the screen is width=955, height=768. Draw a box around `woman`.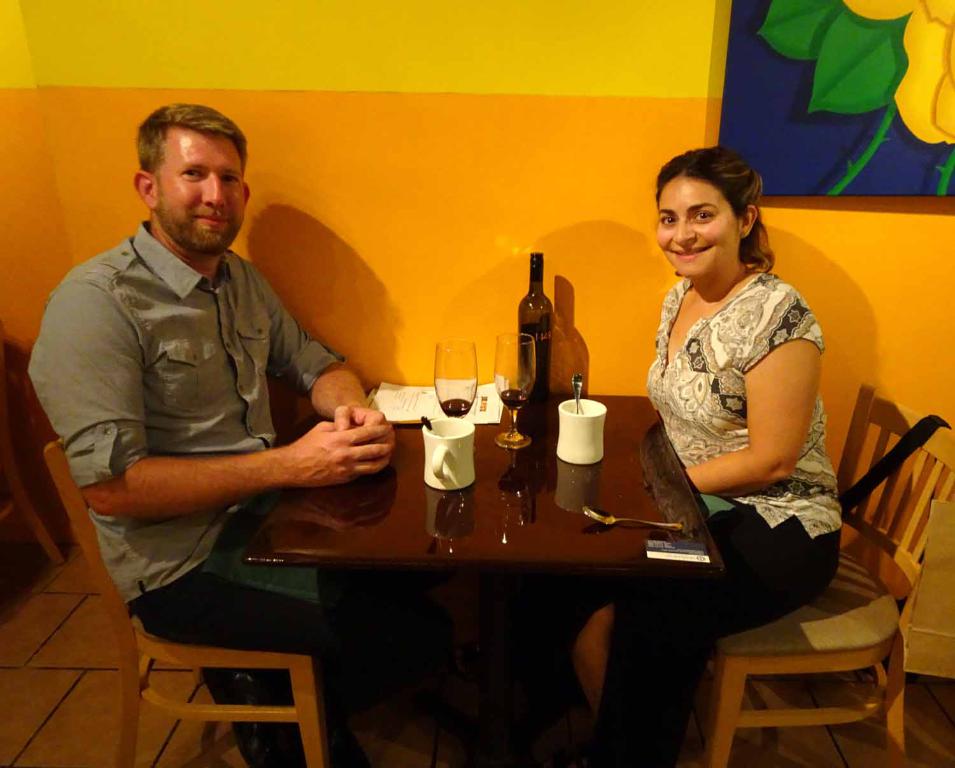
locate(517, 147, 837, 767).
